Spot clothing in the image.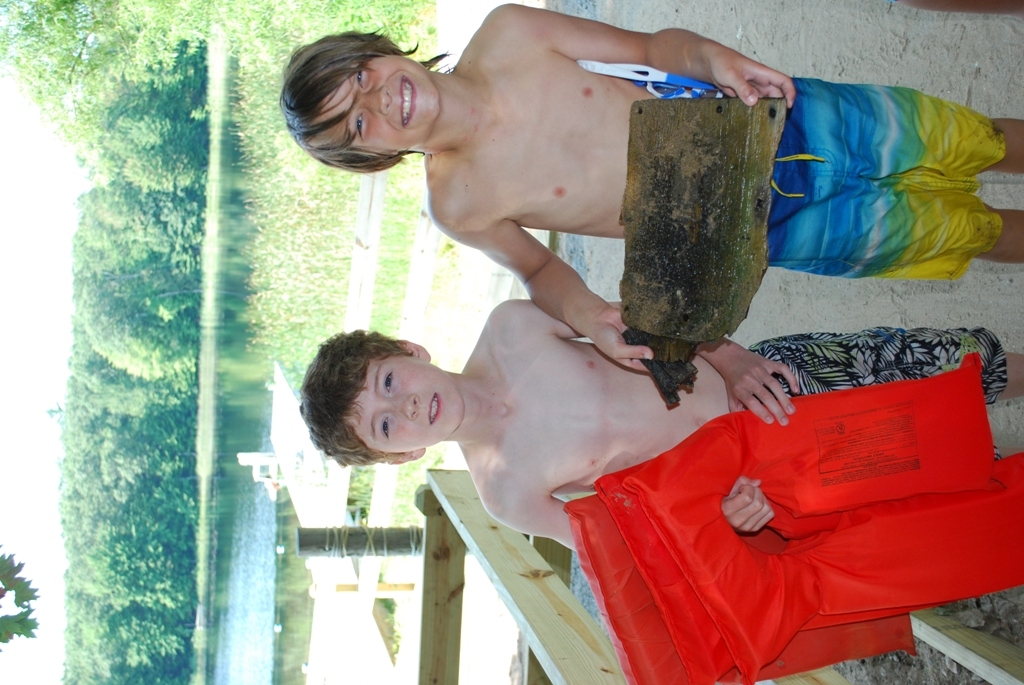
clothing found at [x1=746, y1=323, x2=1008, y2=407].
